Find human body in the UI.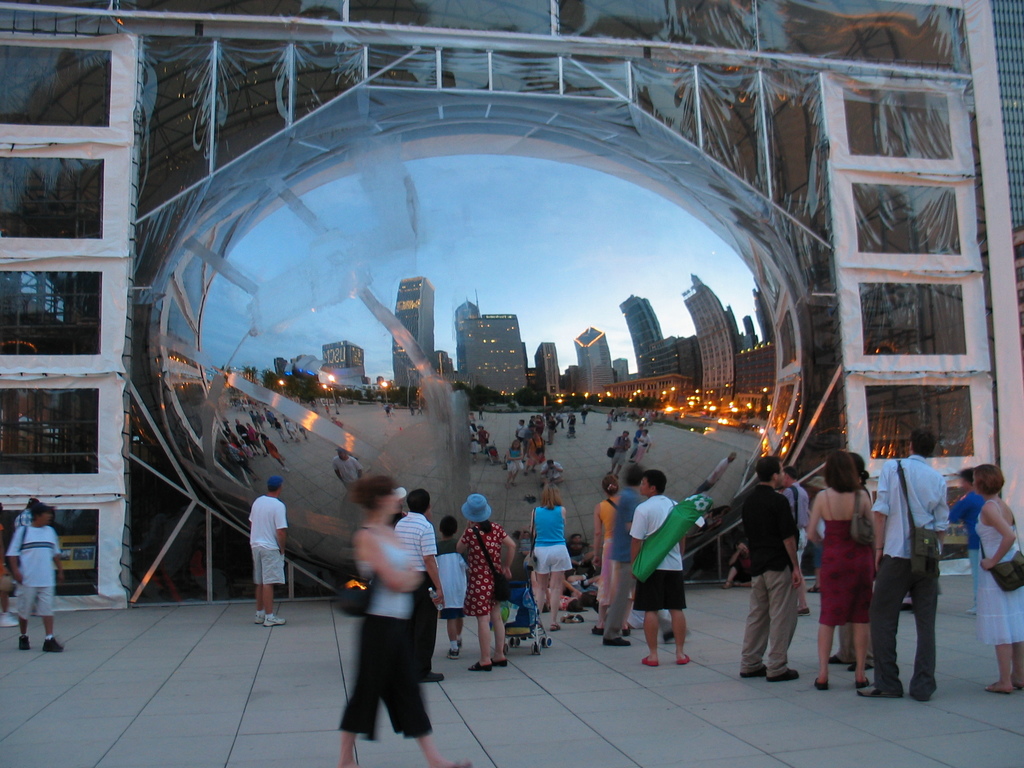
UI element at 598,488,692,644.
